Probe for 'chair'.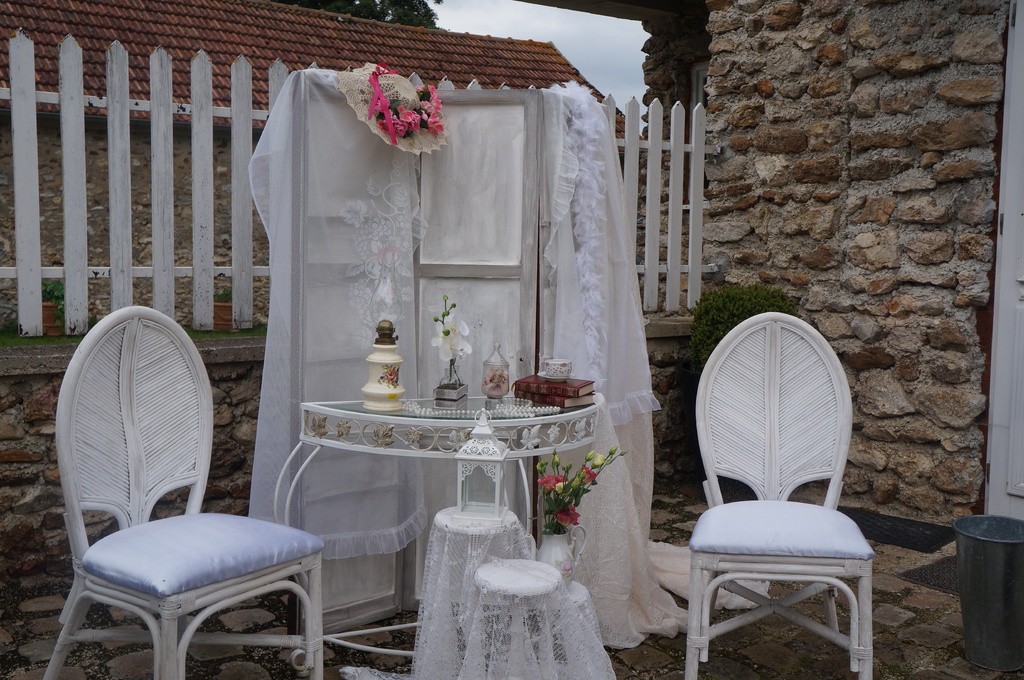
Probe result: <bbox>33, 322, 310, 679</bbox>.
